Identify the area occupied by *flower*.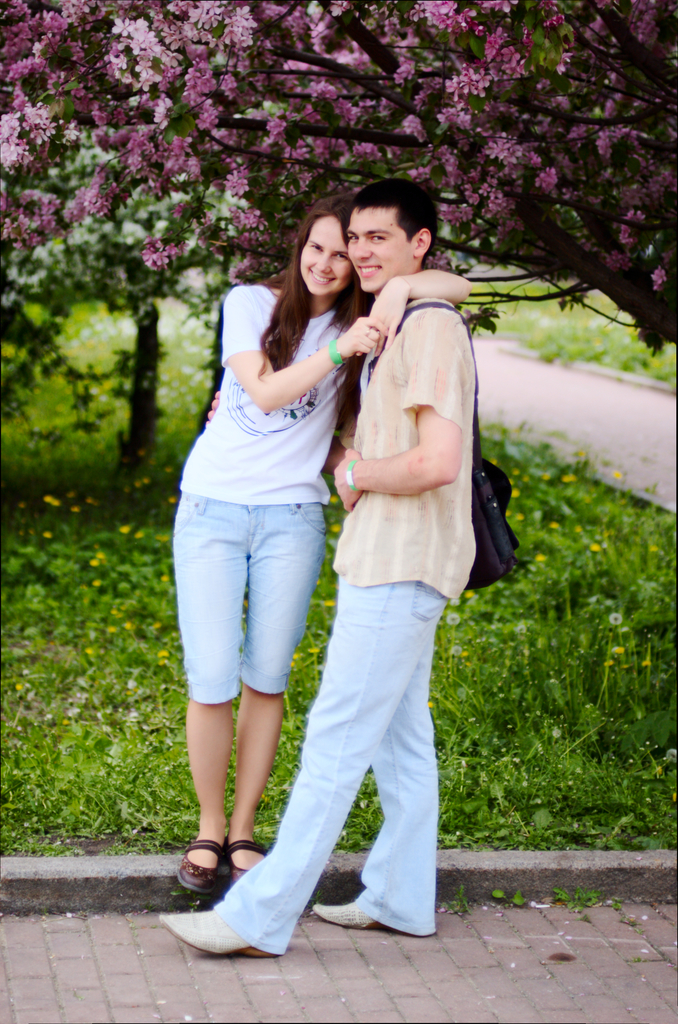
Area: l=305, t=643, r=327, b=657.
